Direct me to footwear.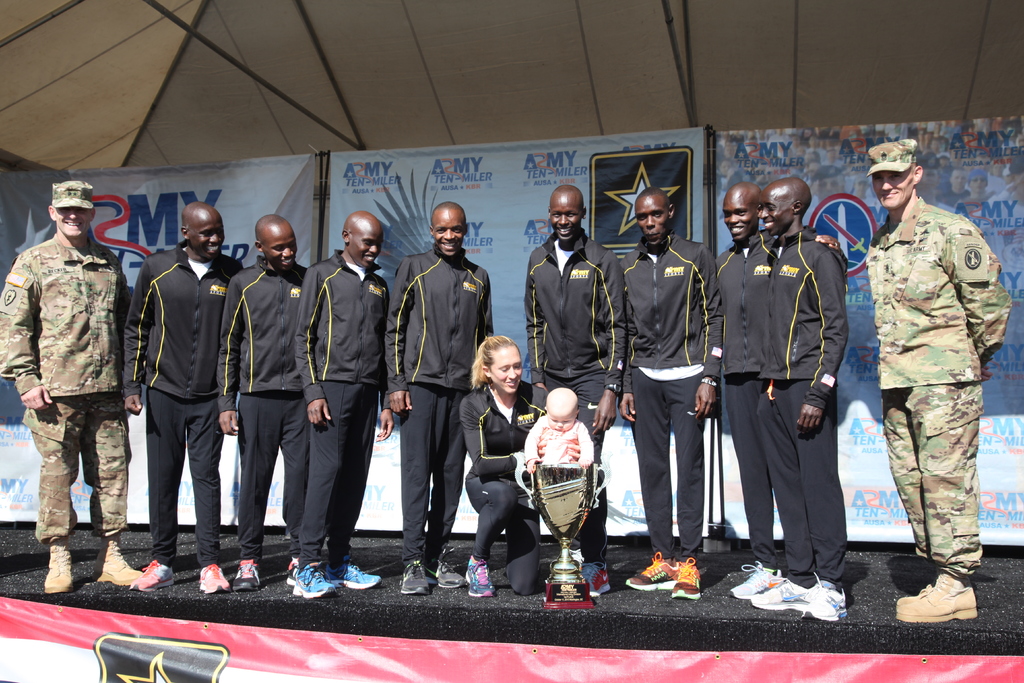
Direction: 401:562:433:592.
